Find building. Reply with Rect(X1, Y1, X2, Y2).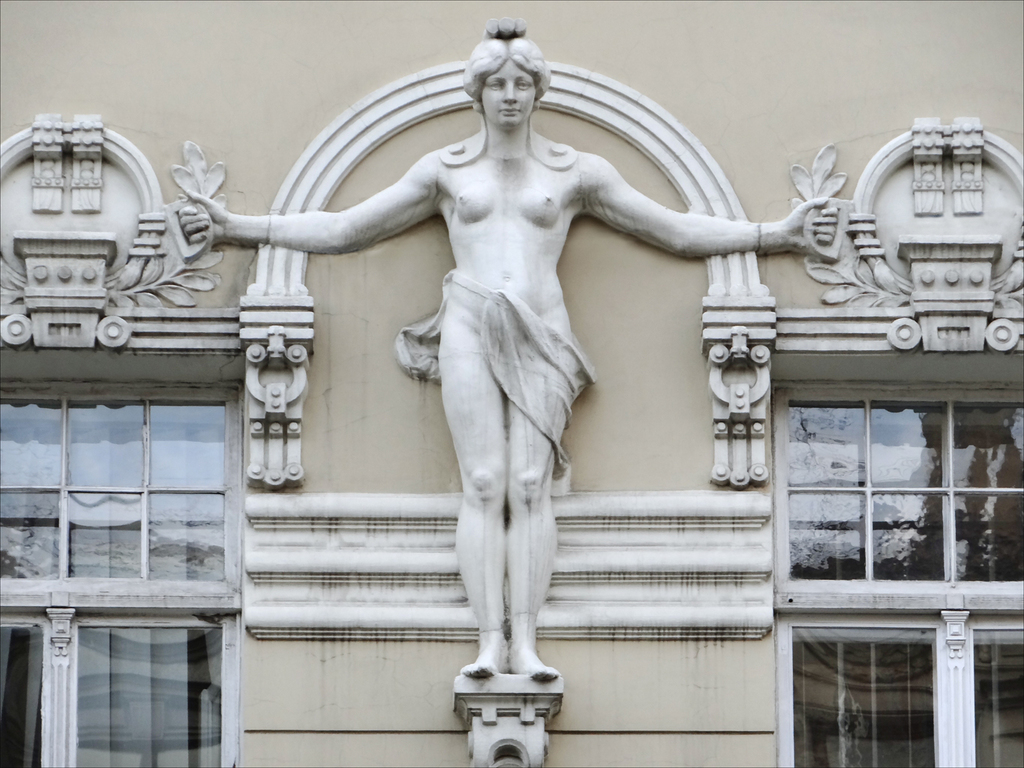
Rect(0, 0, 1023, 767).
